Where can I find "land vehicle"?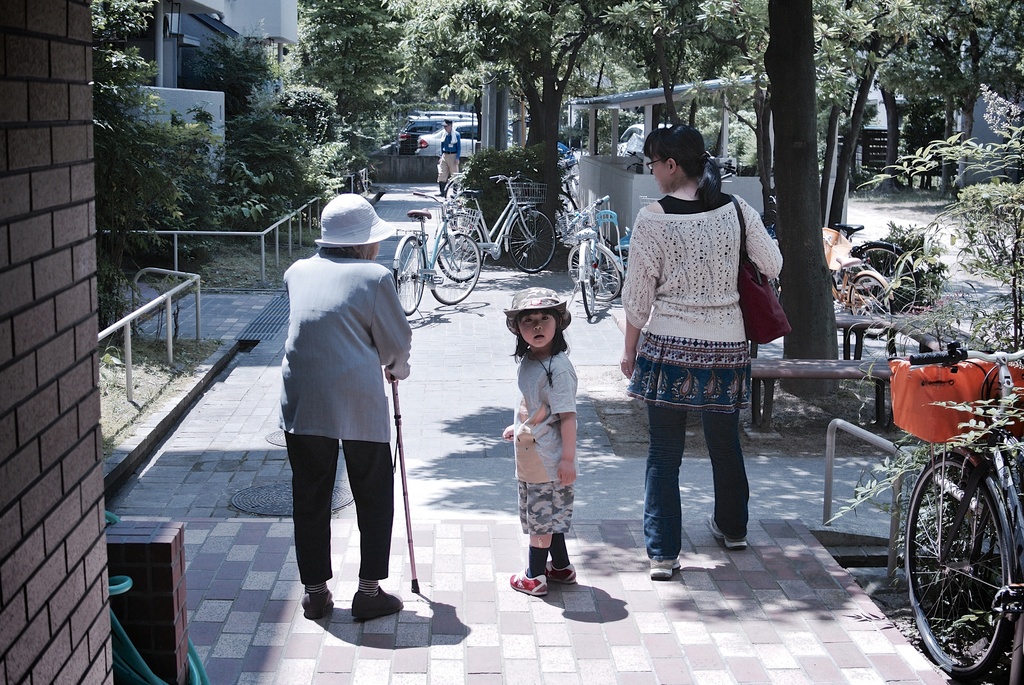
You can find it at (x1=419, y1=118, x2=479, y2=154).
